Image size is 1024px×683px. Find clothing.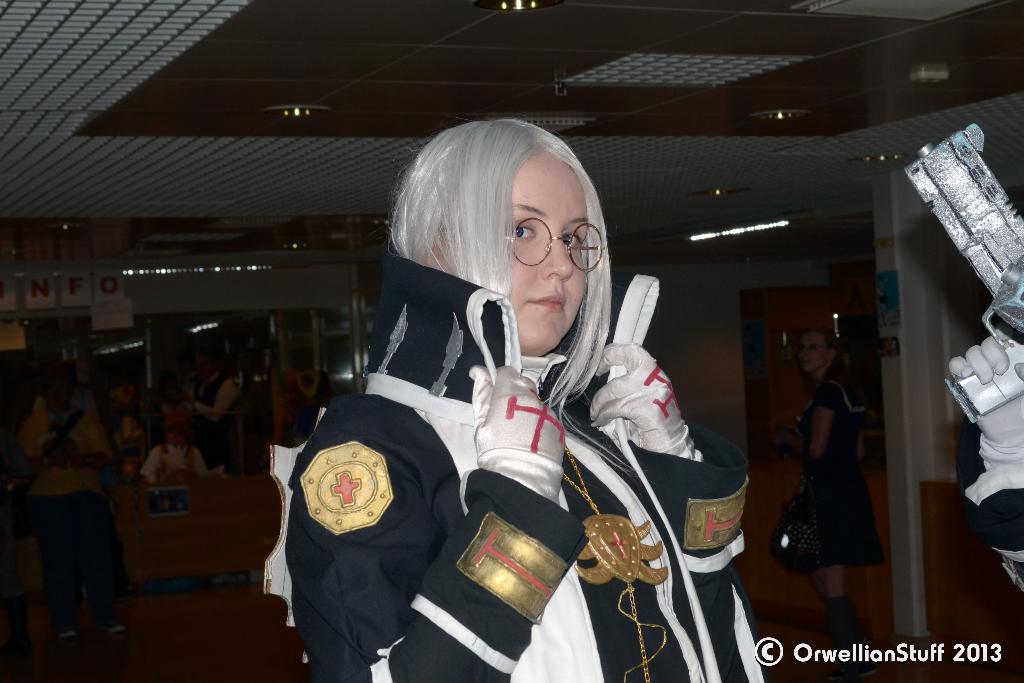
[x1=201, y1=374, x2=239, y2=474].
